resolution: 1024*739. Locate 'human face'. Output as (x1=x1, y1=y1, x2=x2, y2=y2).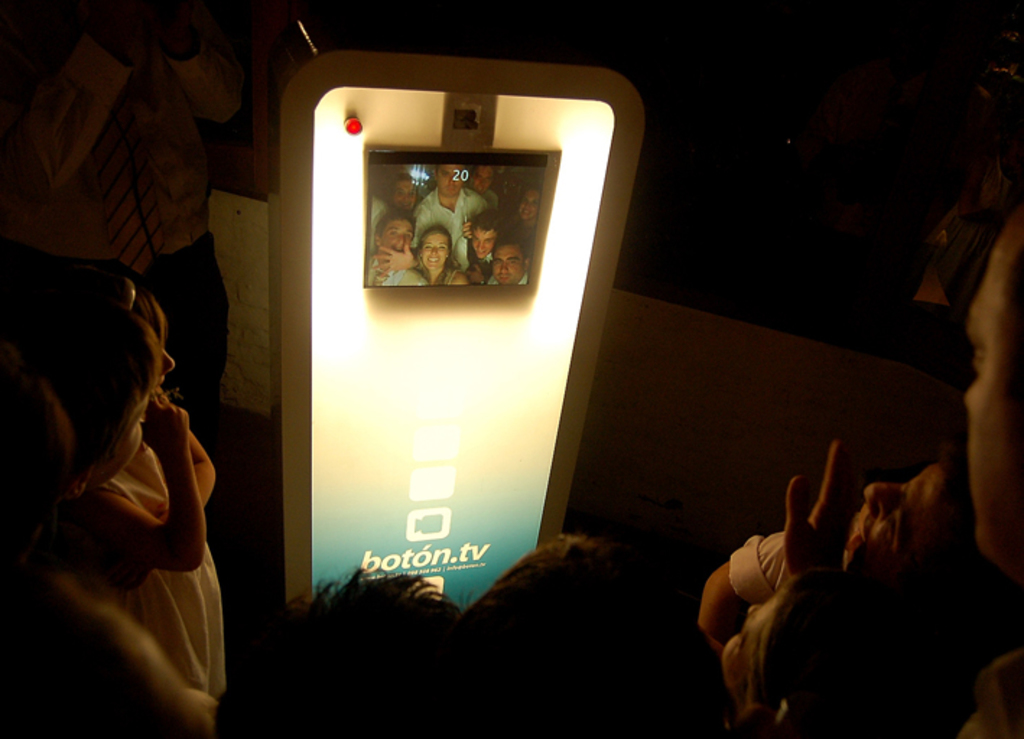
(x1=100, y1=372, x2=152, y2=468).
